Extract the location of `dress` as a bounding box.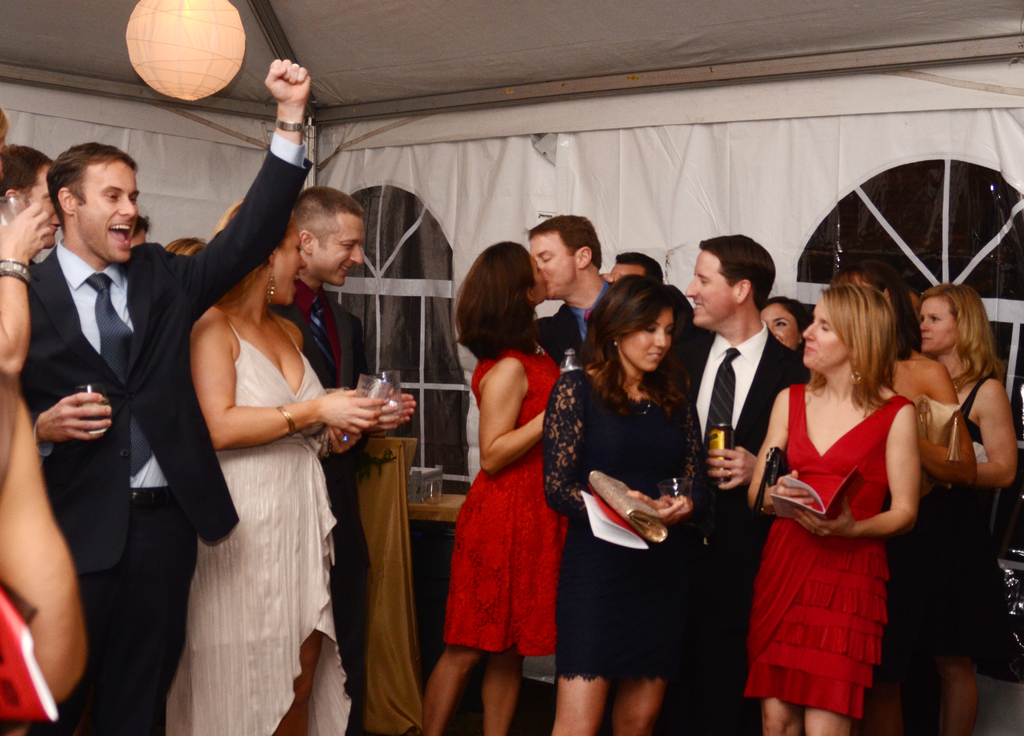
bbox=[165, 316, 355, 735].
